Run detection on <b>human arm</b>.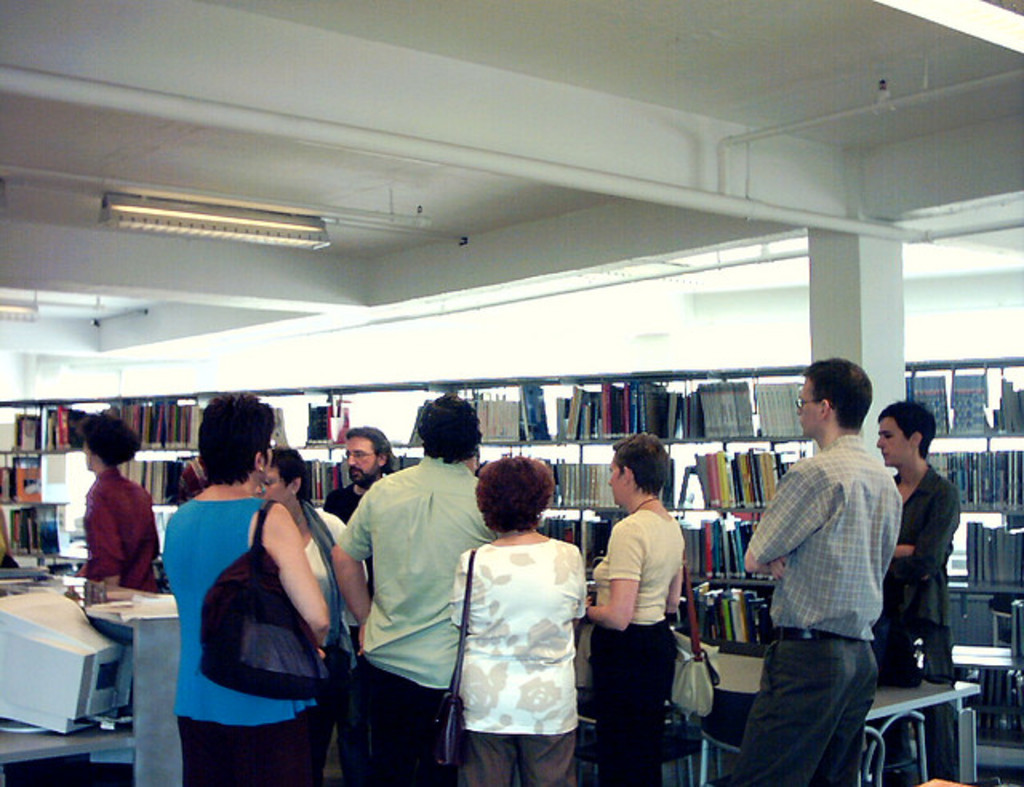
Result: (446, 552, 480, 632).
